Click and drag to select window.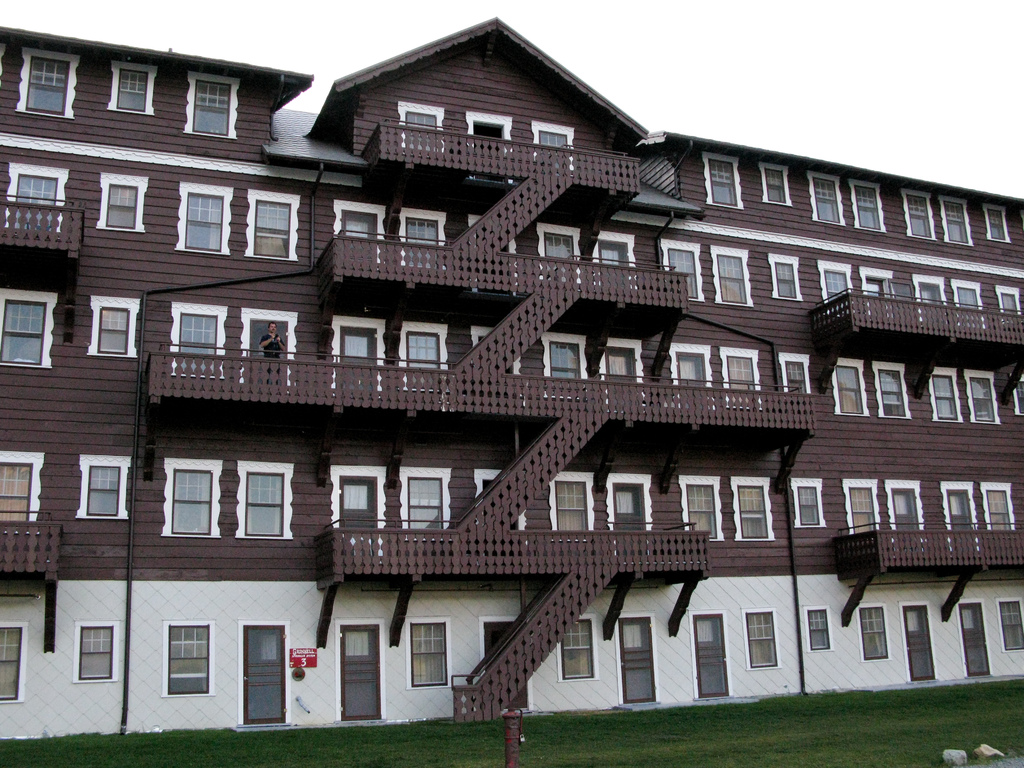
Selection: 333:196:390:239.
